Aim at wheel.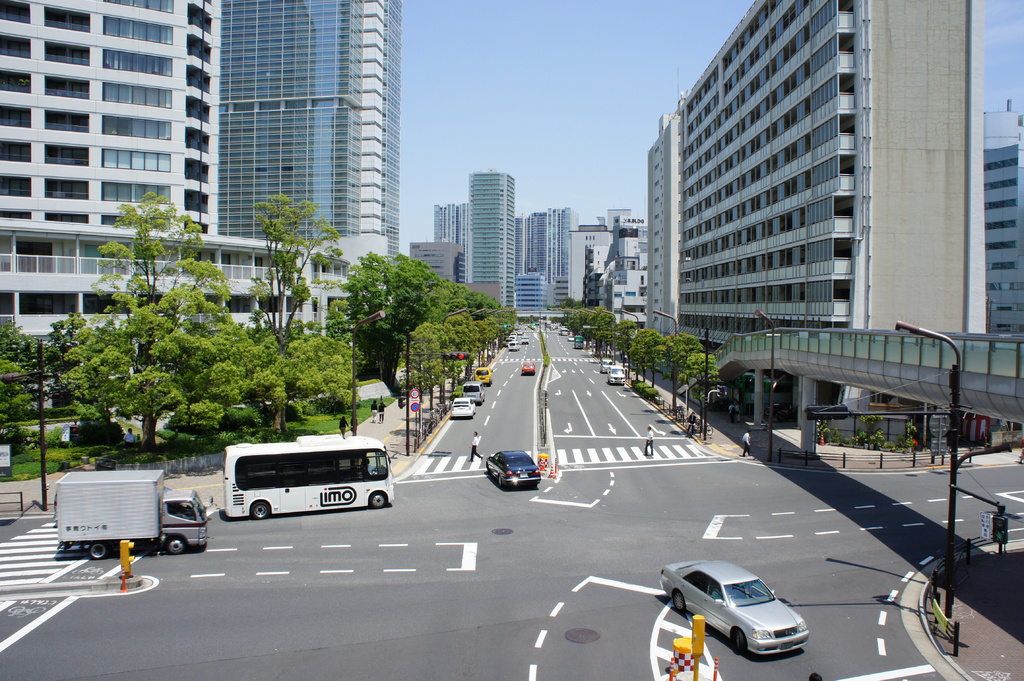
Aimed at box(488, 468, 492, 473).
